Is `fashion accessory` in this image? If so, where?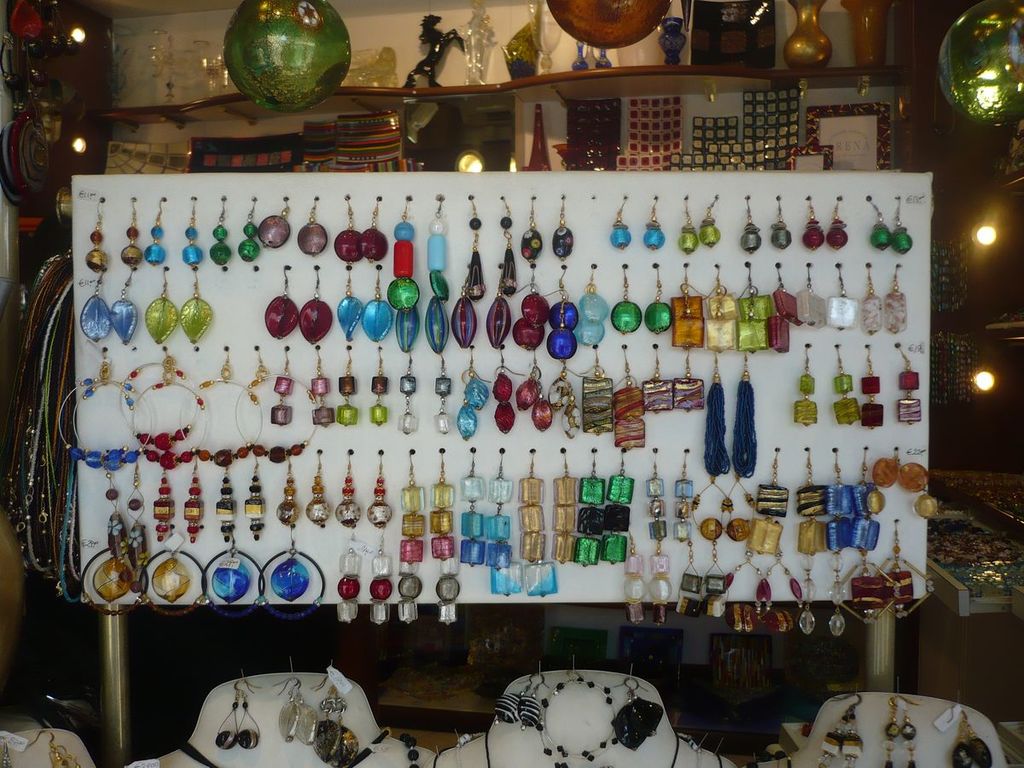
Yes, at <bbox>362, 197, 389, 265</bbox>.
